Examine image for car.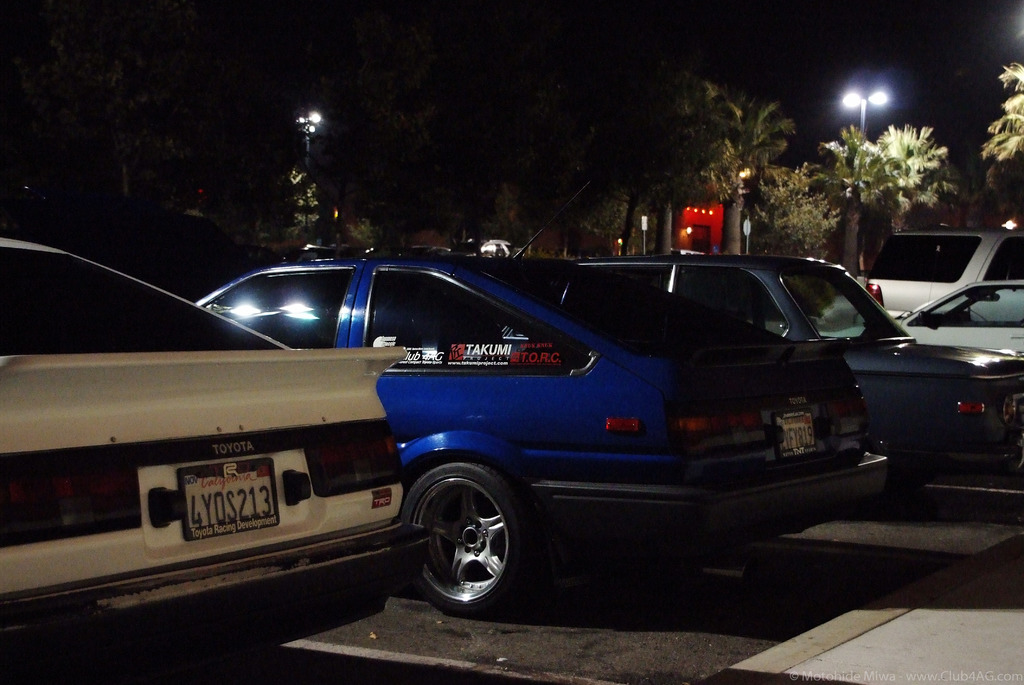
Examination result: [196, 183, 890, 614].
